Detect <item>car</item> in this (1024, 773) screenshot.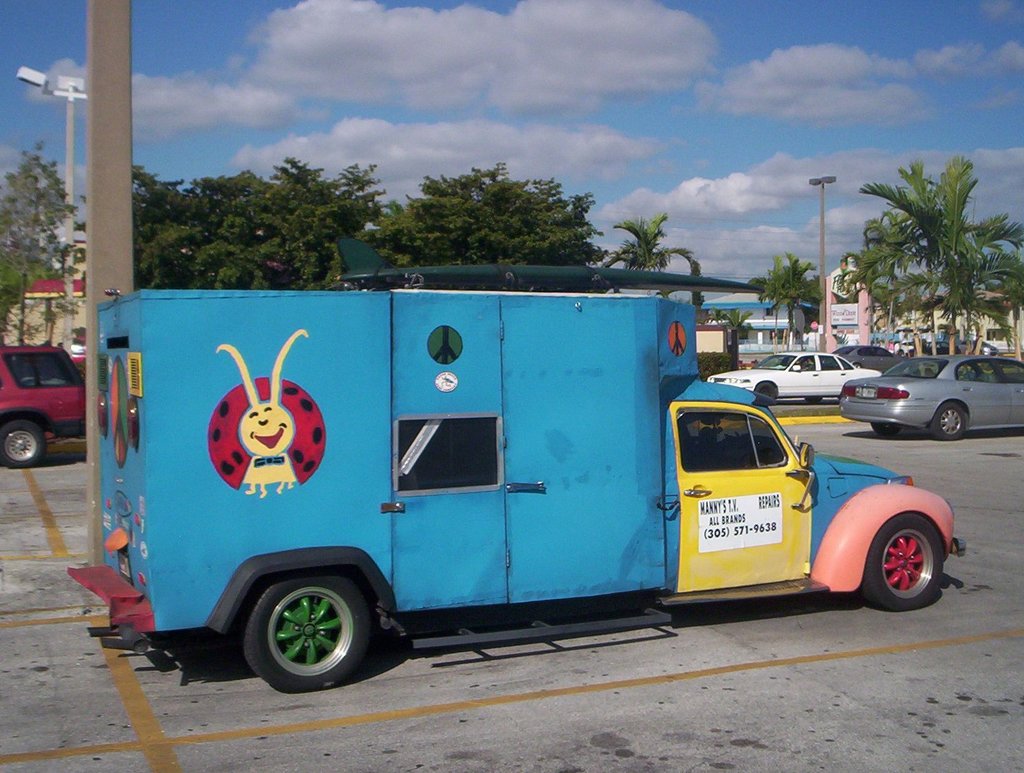
Detection: box(824, 345, 904, 373).
